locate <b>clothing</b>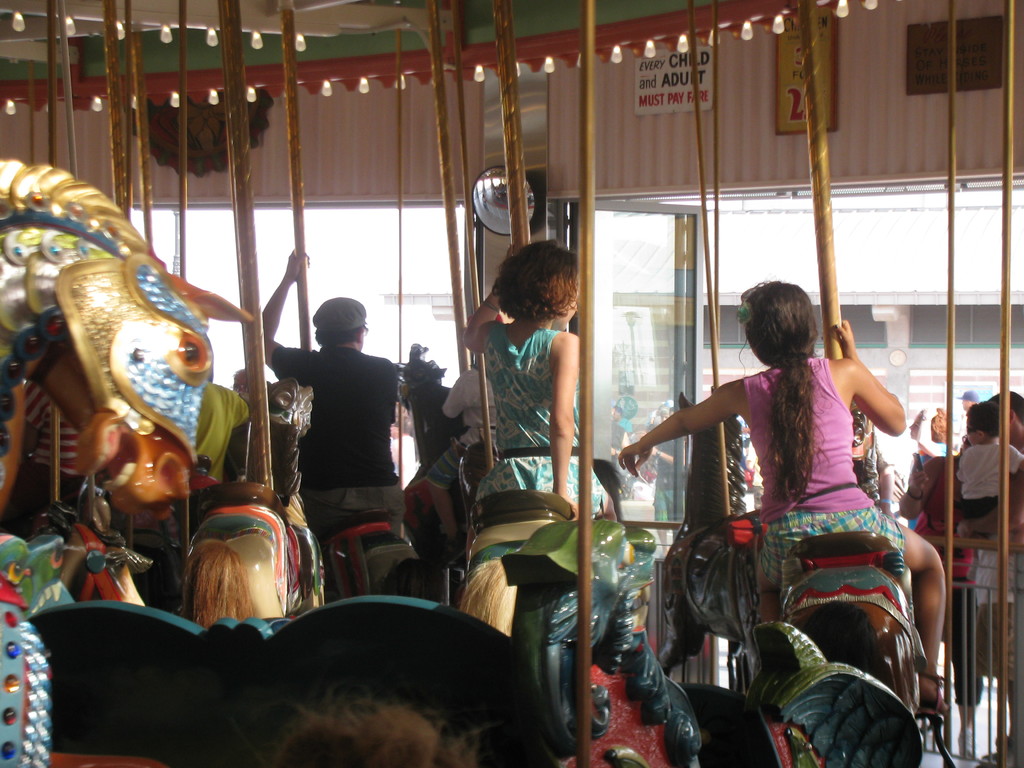
{"x1": 956, "y1": 426, "x2": 1023, "y2": 521}
